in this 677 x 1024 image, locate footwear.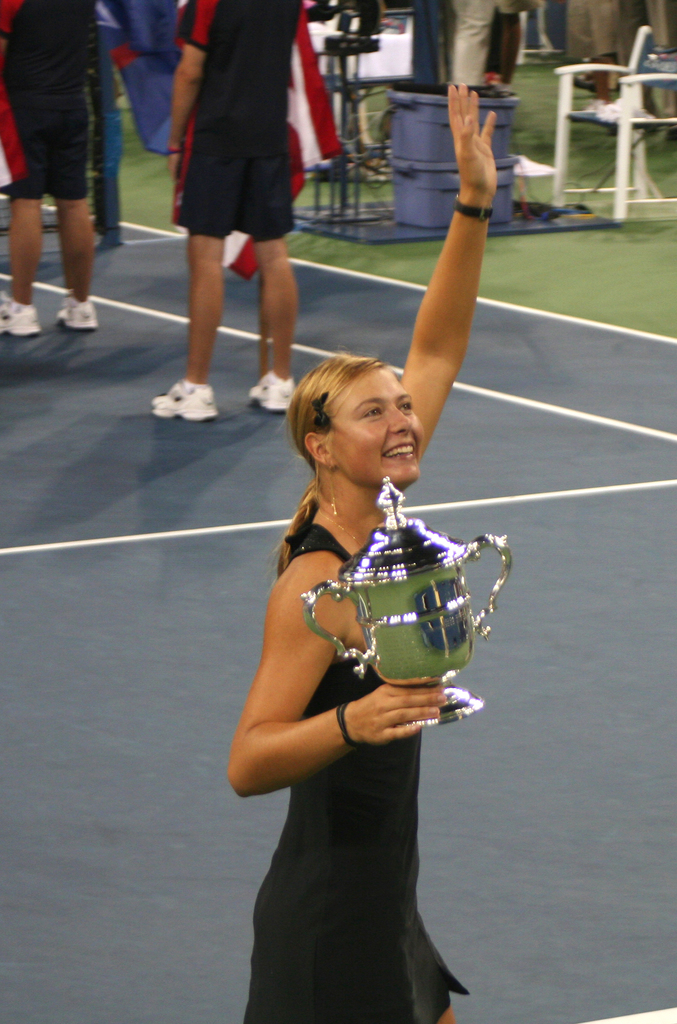
Bounding box: bbox=(0, 295, 41, 337).
